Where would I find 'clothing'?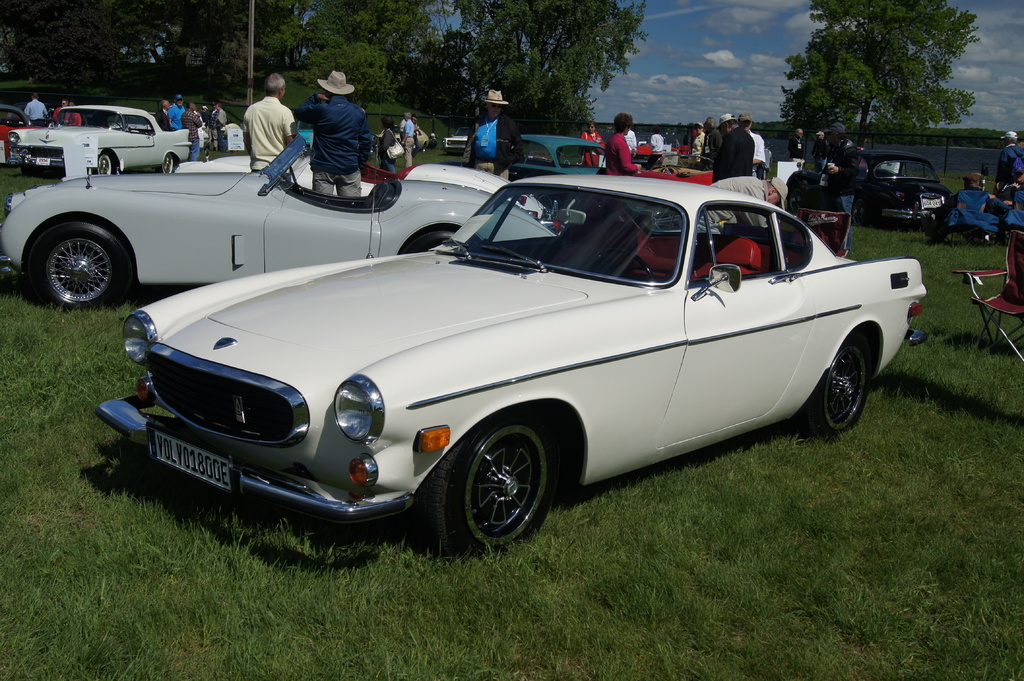
At crop(652, 135, 666, 156).
